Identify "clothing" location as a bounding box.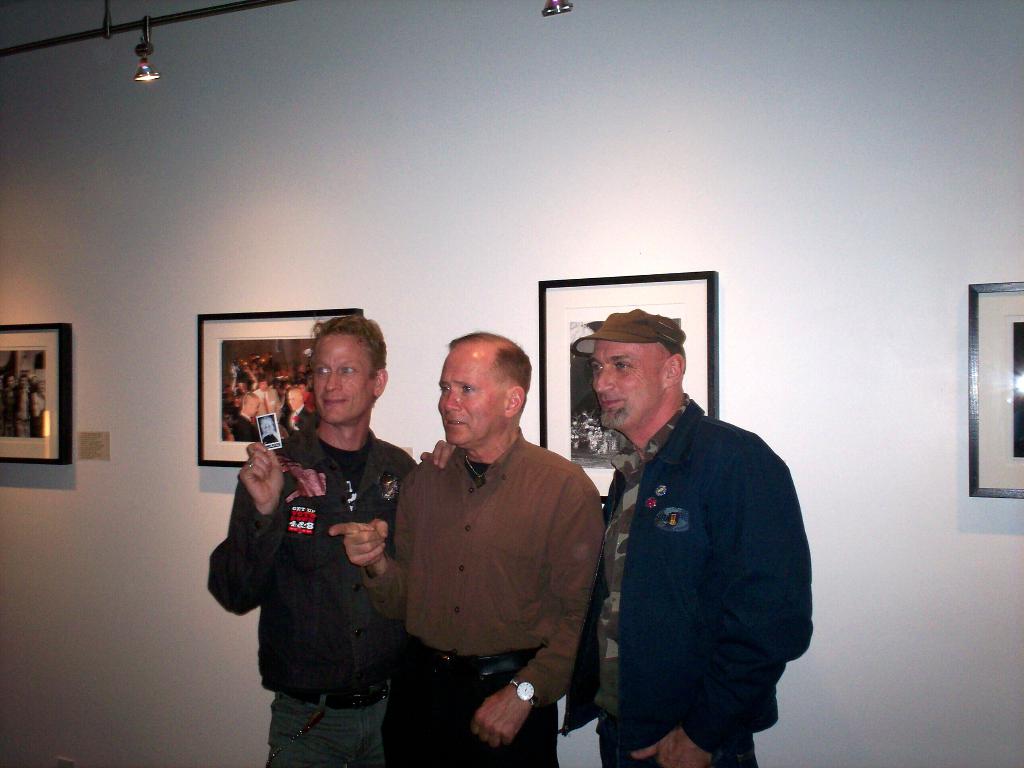
10:382:39:439.
